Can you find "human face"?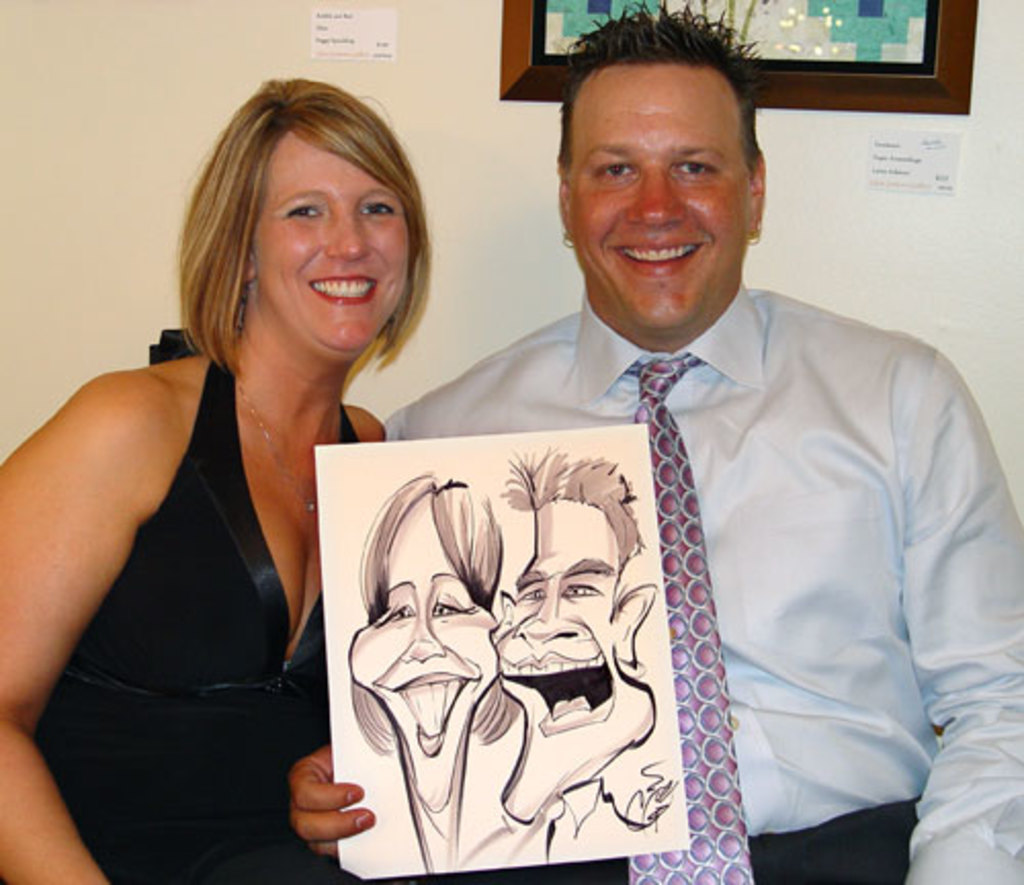
Yes, bounding box: 258:127:406:359.
